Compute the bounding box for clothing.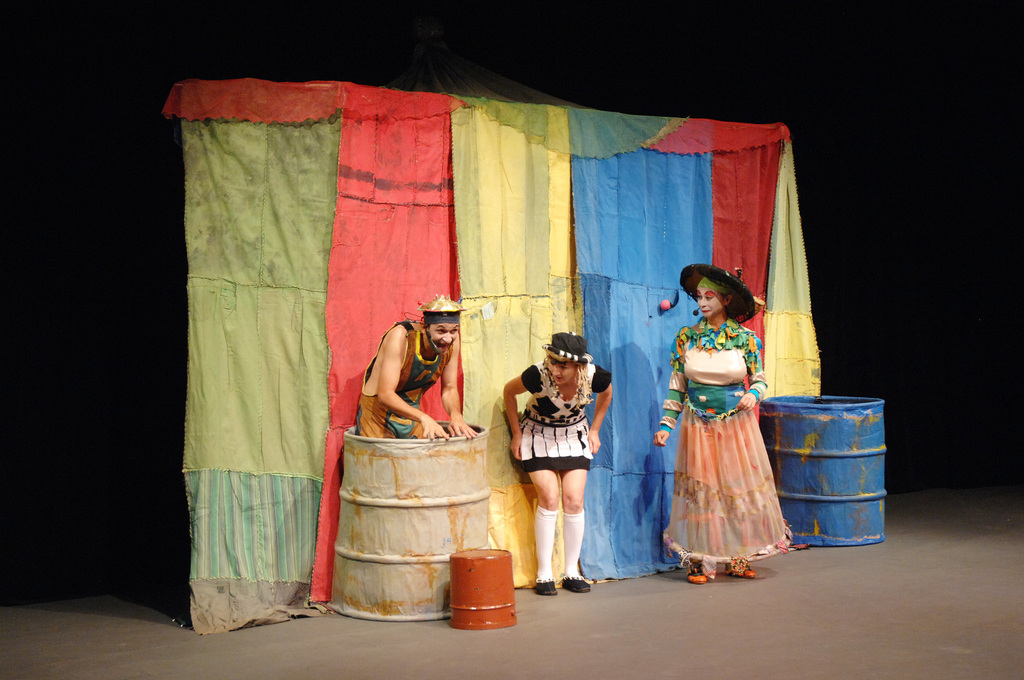
<bbox>502, 365, 589, 469</bbox>.
